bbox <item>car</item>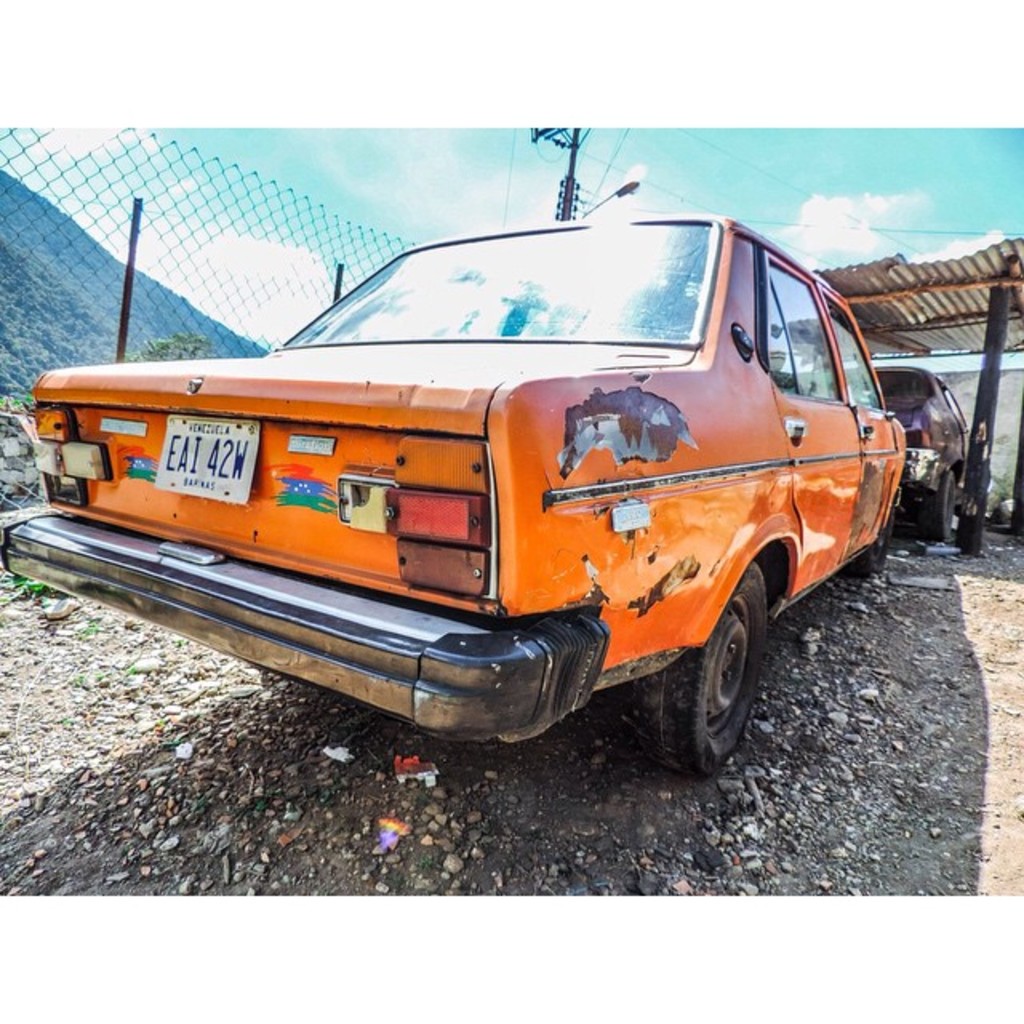
rect(870, 366, 984, 533)
